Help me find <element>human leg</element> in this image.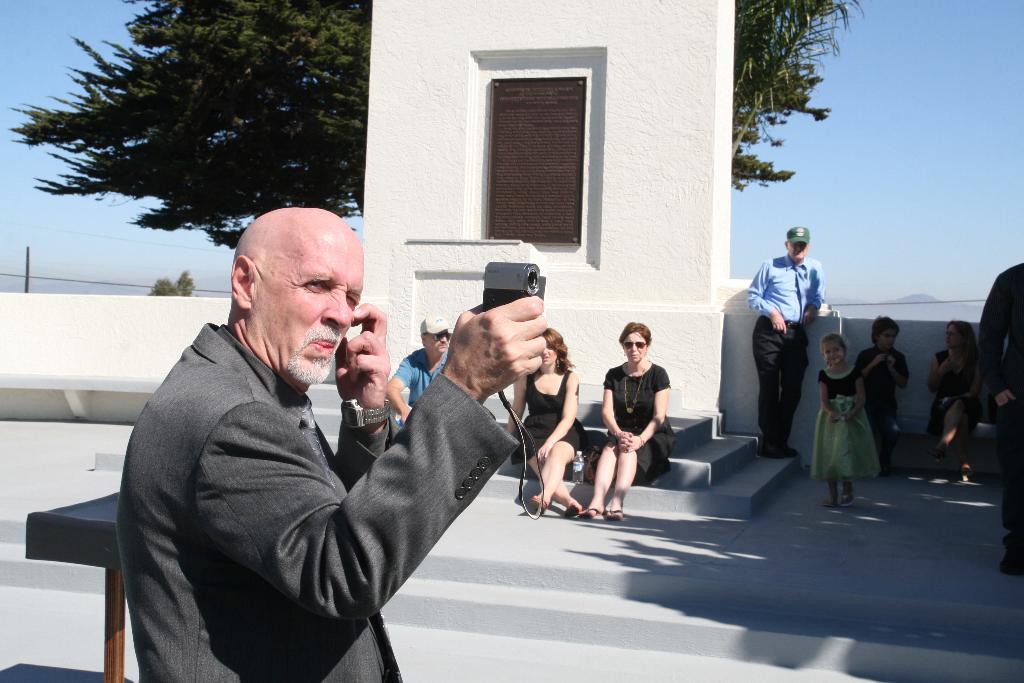
Found it: region(840, 392, 859, 511).
